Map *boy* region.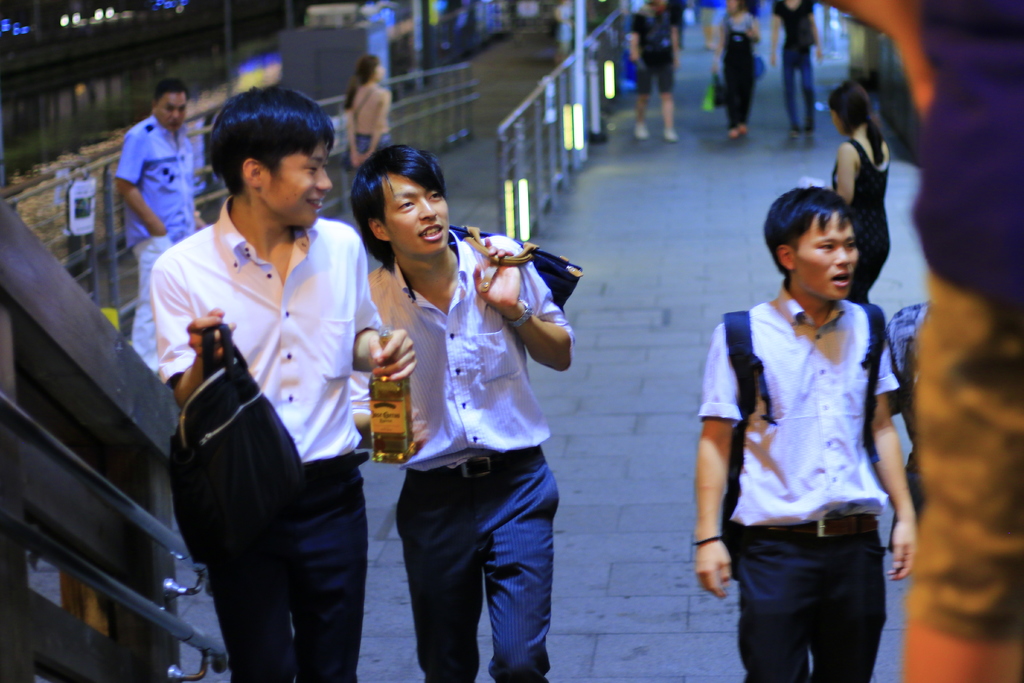
Mapped to 350,145,576,675.
